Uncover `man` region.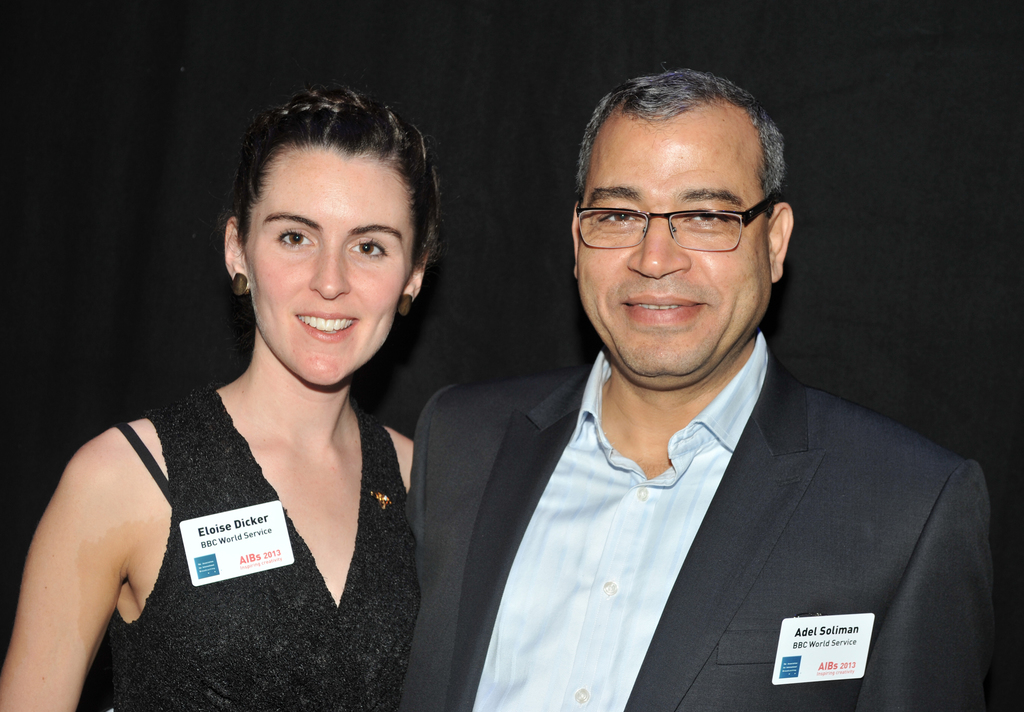
Uncovered: locate(370, 67, 1004, 699).
